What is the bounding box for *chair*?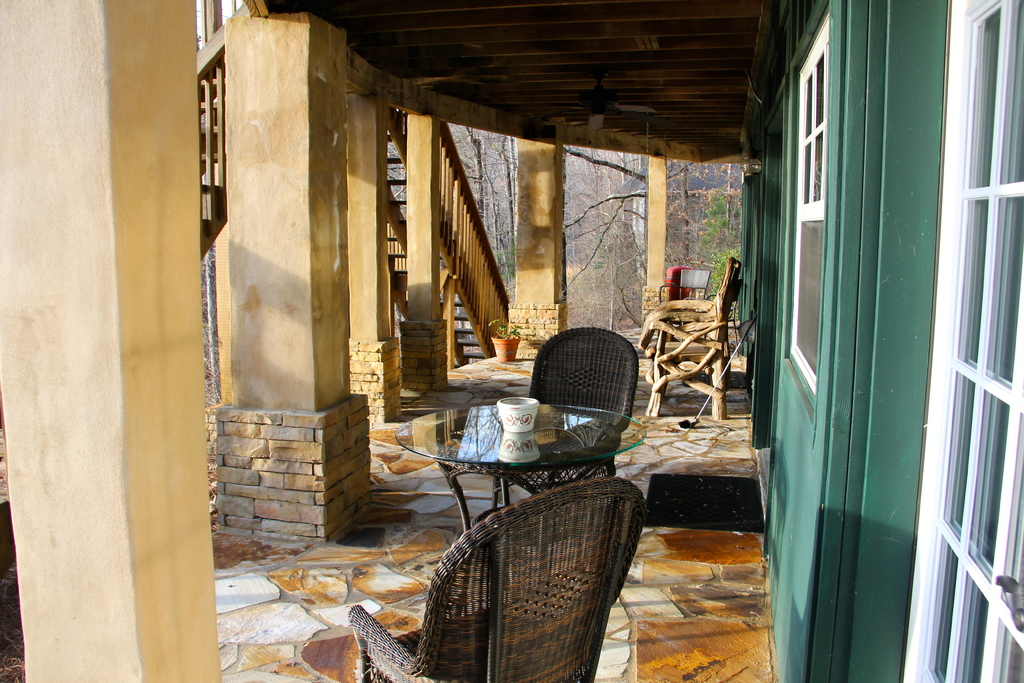
342, 472, 652, 682.
